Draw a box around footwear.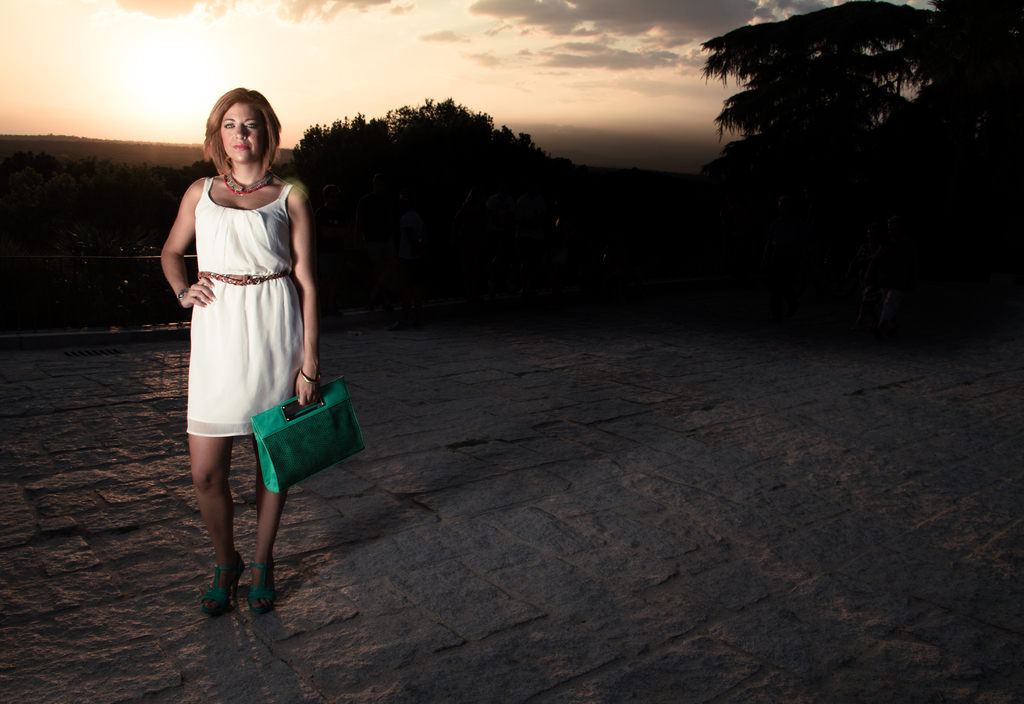
x1=248, y1=556, x2=273, y2=615.
